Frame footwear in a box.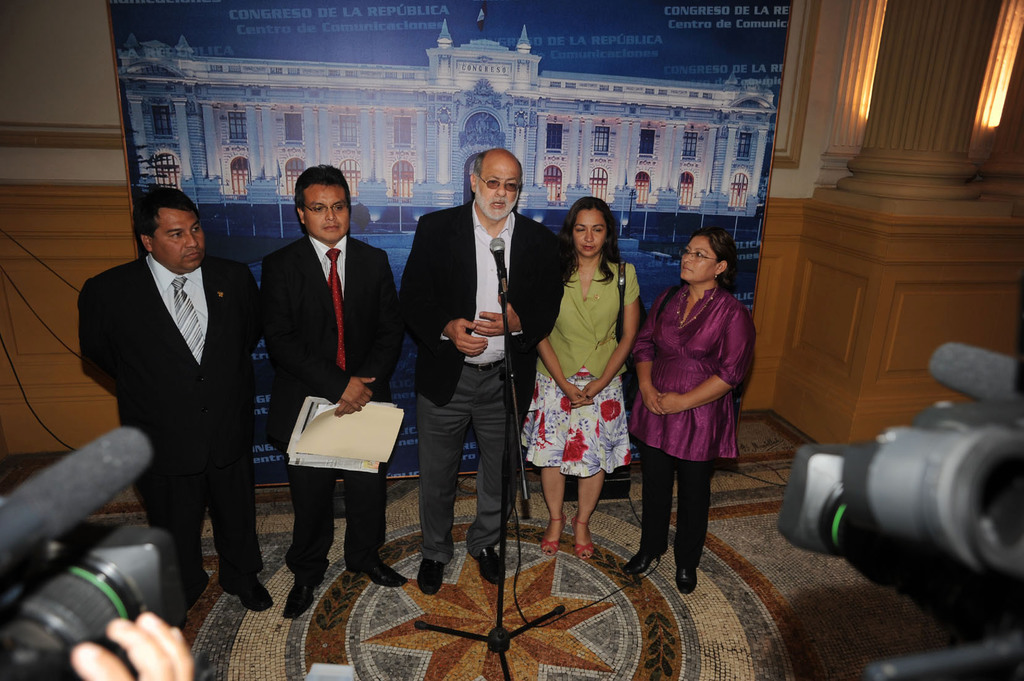
l=540, t=511, r=567, b=556.
